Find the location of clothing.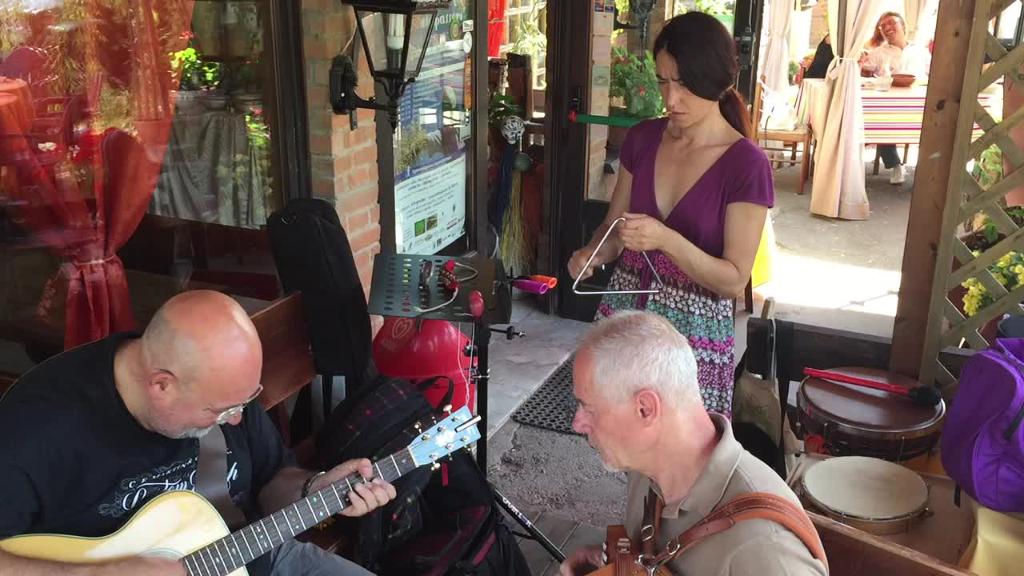
Location: {"x1": 863, "y1": 40, "x2": 930, "y2": 164}.
